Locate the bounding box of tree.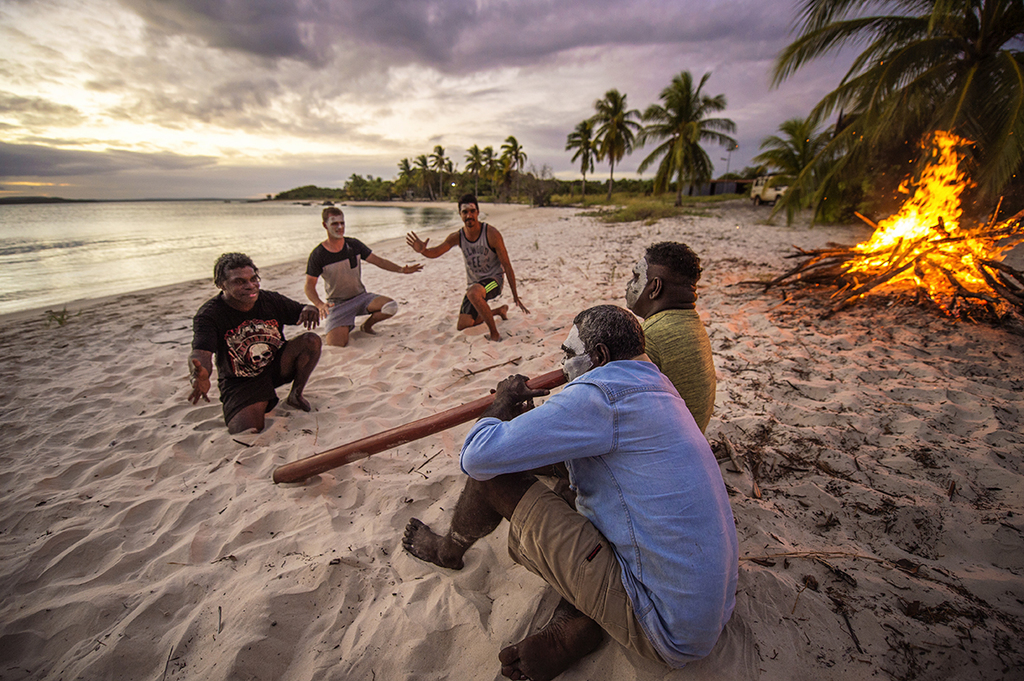
Bounding box: [x1=640, y1=55, x2=751, y2=196].
